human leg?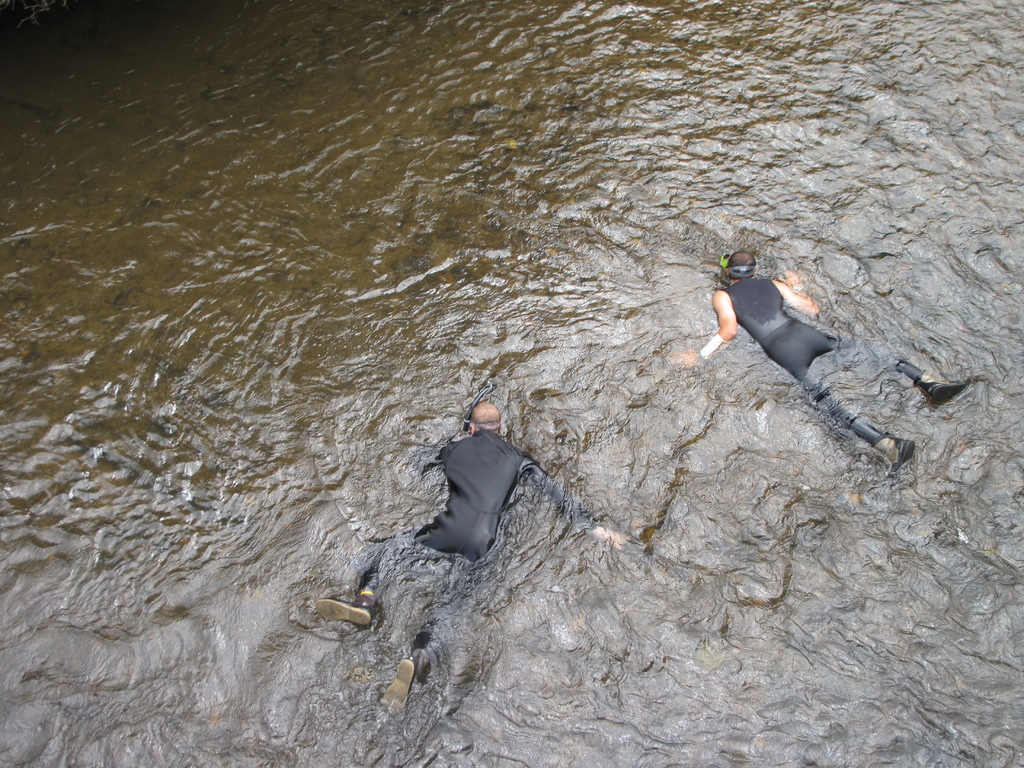
detection(769, 336, 913, 475)
